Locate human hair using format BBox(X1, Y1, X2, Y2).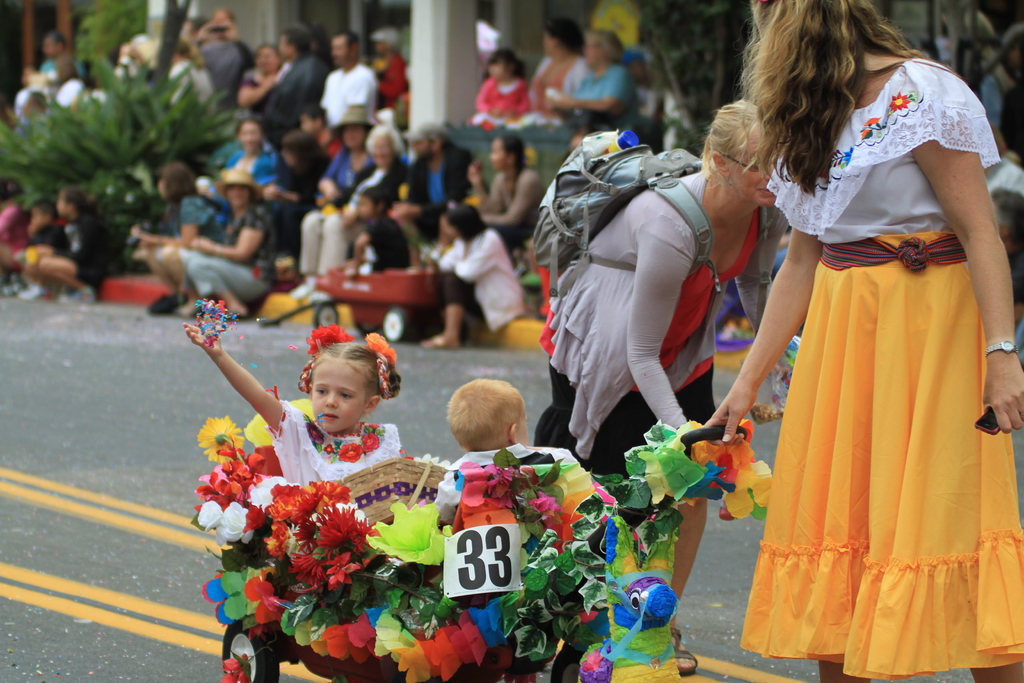
BBox(539, 15, 593, 52).
